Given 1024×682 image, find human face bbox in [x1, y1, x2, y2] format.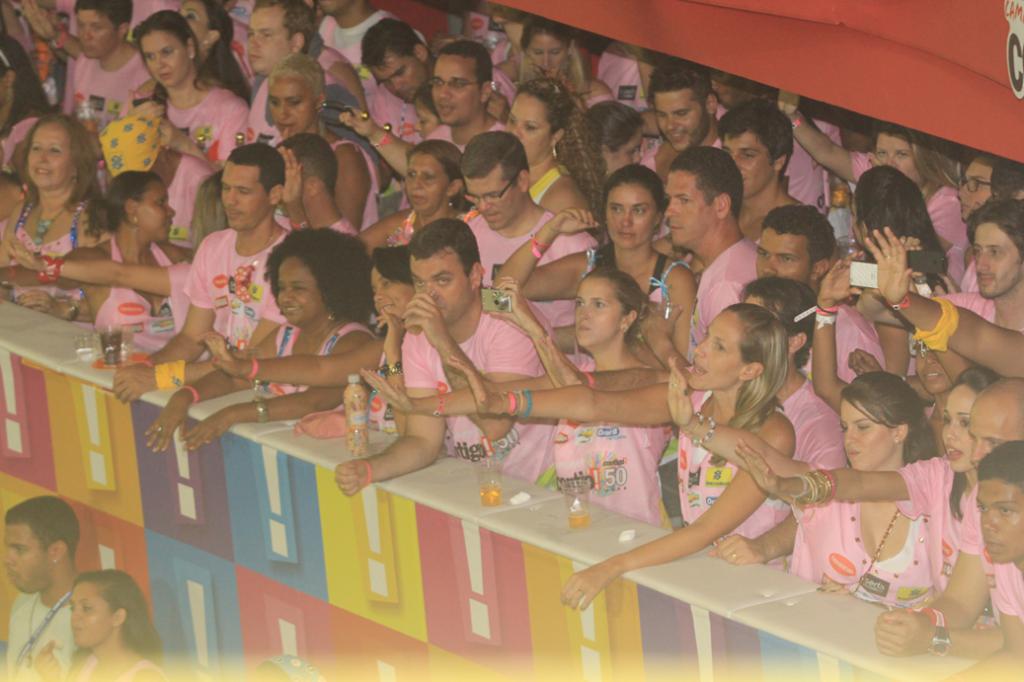
[66, 578, 109, 649].
